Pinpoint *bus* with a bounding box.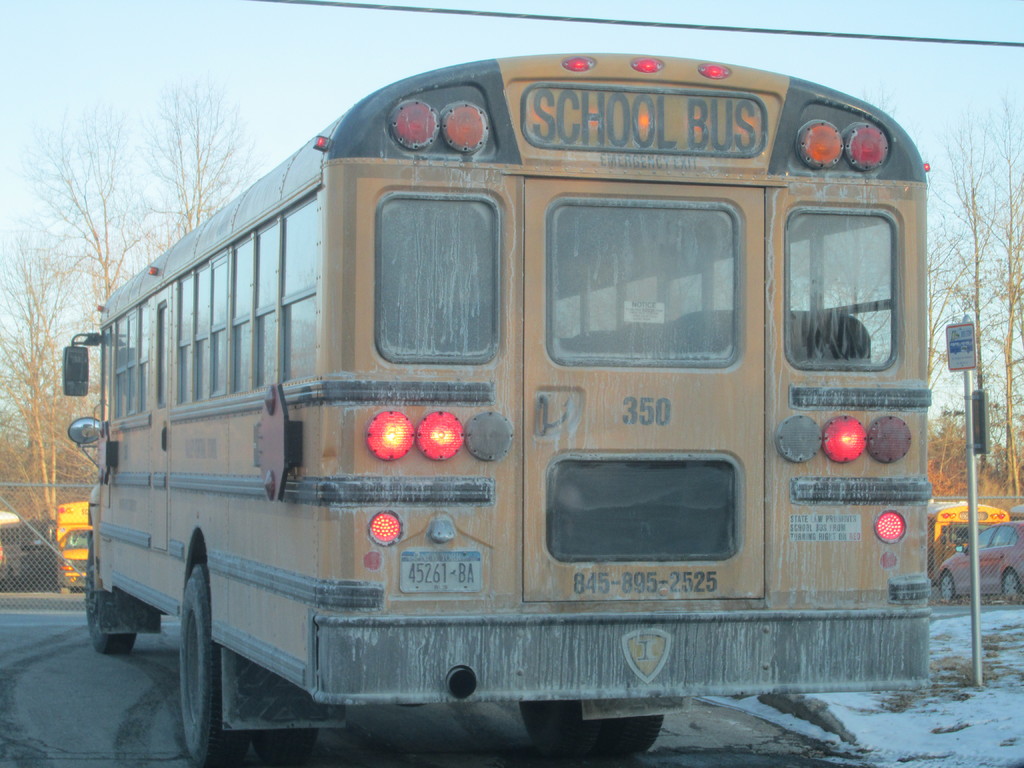
{"x1": 927, "y1": 502, "x2": 1007, "y2": 584}.
